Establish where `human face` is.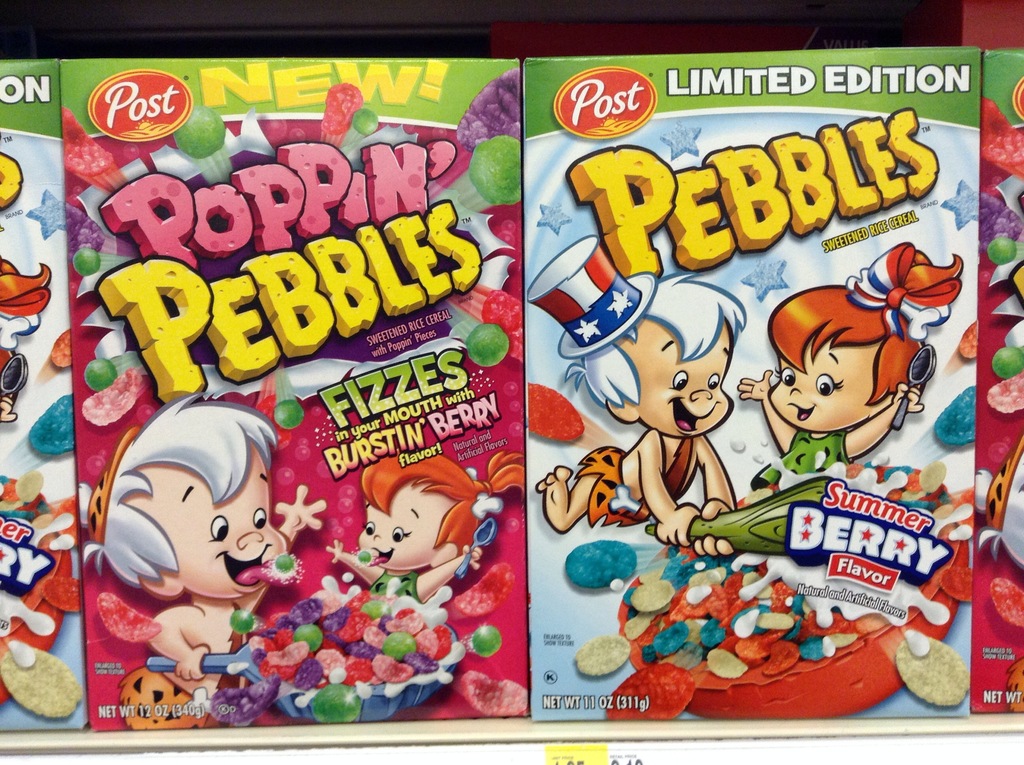
Established at select_region(109, 437, 291, 593).
